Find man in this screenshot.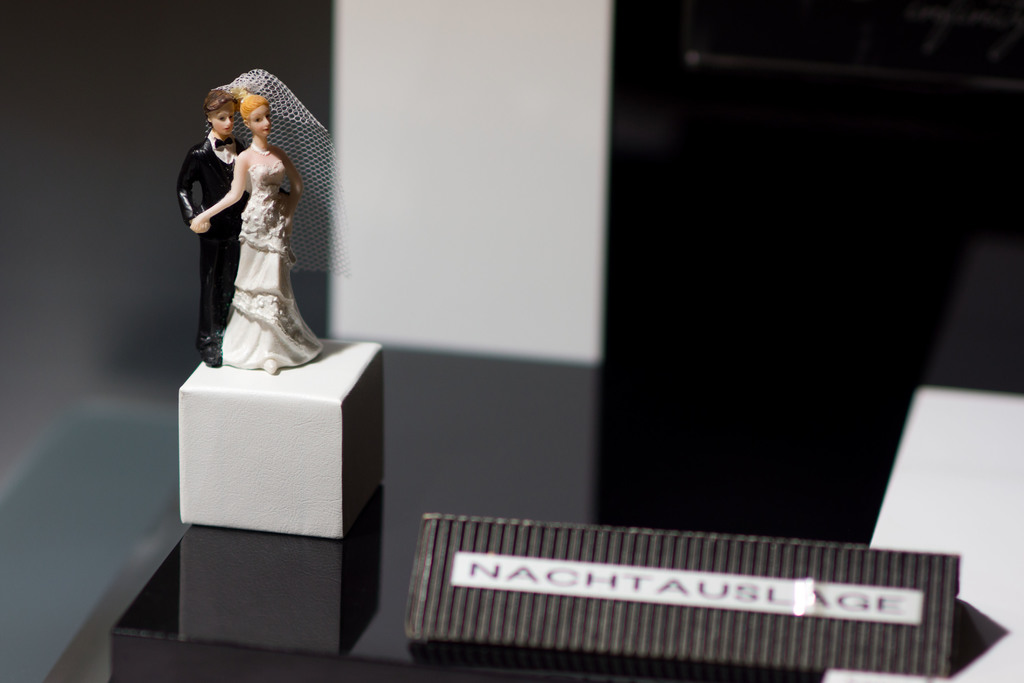
The bounding box for man is pyautogui.locateOnScreen(174, 88, 249, 366).
